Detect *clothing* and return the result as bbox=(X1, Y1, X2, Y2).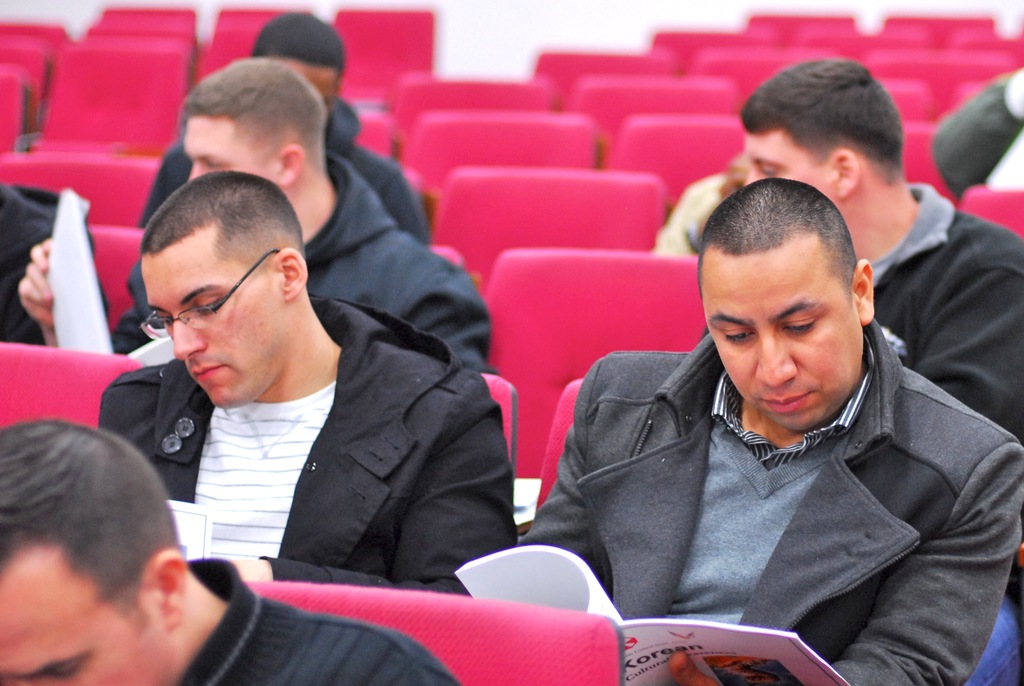
bbox=(134, 96, 432, 250).
